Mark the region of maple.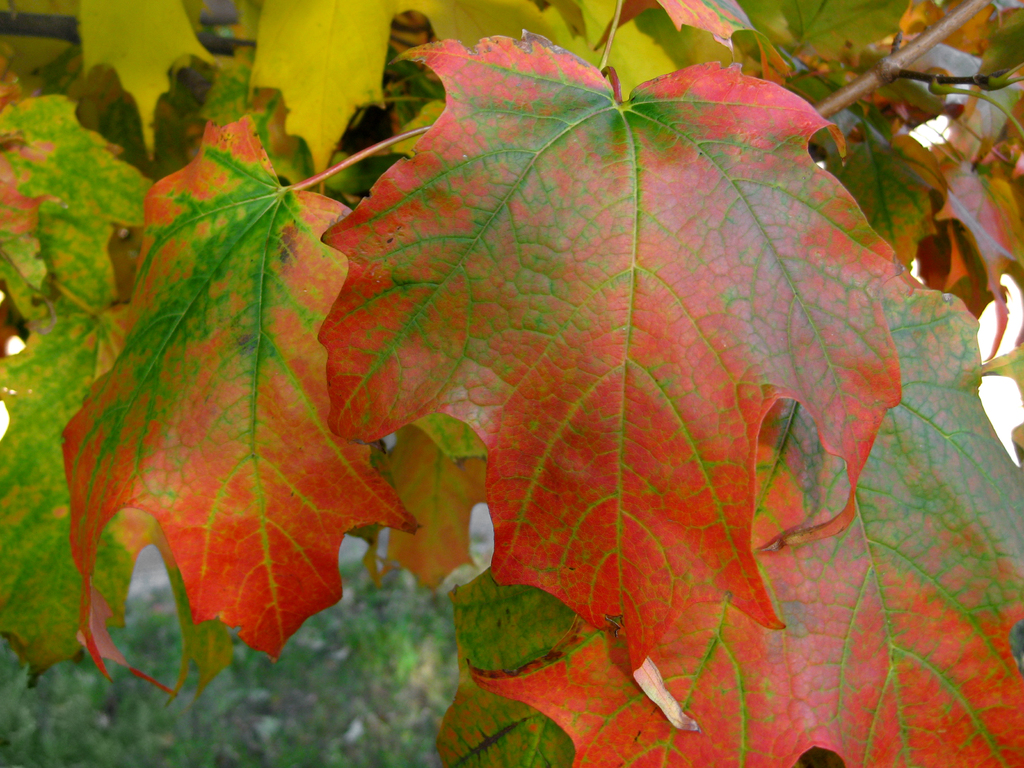
Region: {"left": 0, "top": 58, "right": 157, "bottom": 689}.
